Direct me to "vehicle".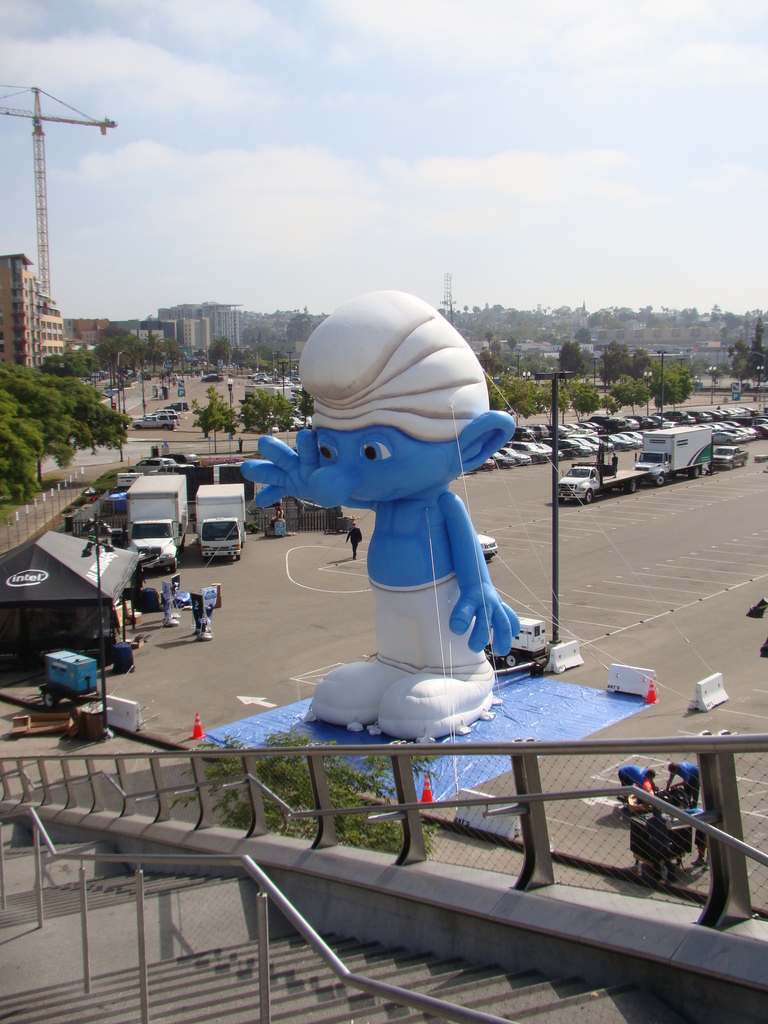
Direction: bbox(124, 472, 188, 573).
